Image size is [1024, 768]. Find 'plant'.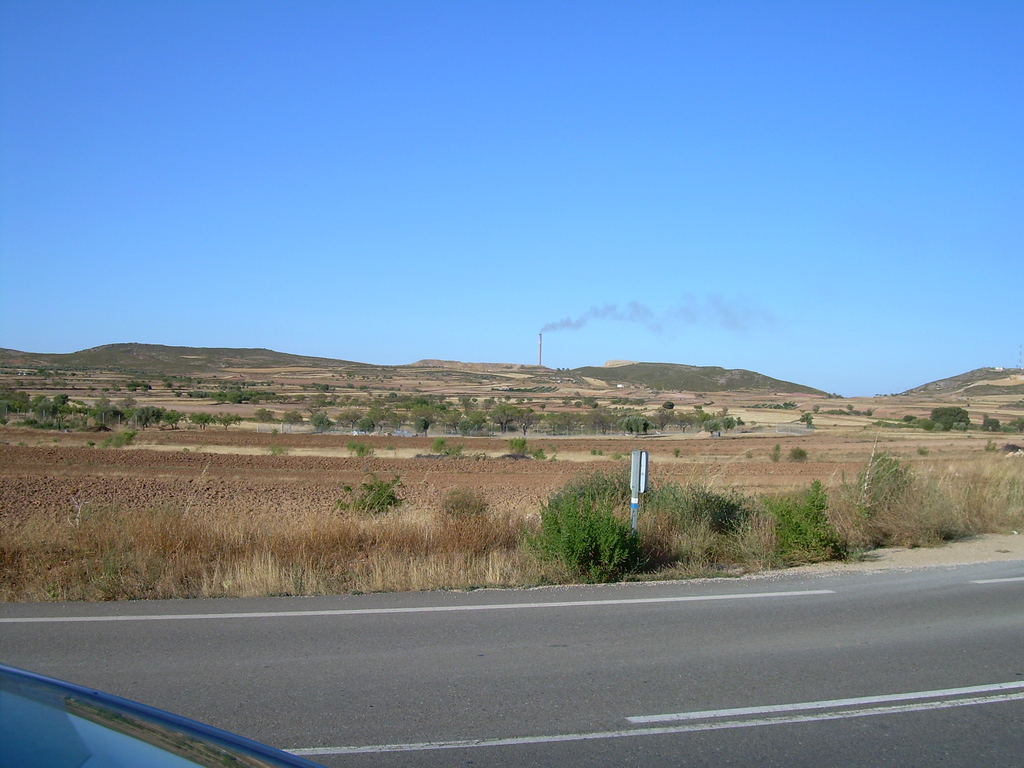
{"x1": 505, "y1": 437, "x2": 556, "y2": 466}.
